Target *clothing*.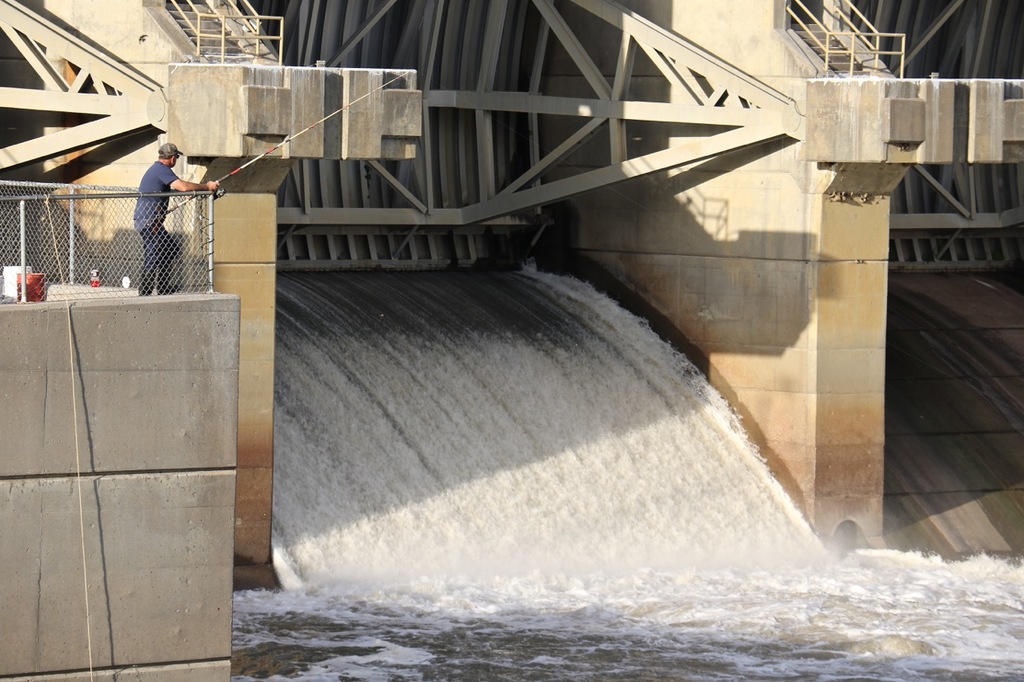
Target region: (132, 161, 180, 297).
